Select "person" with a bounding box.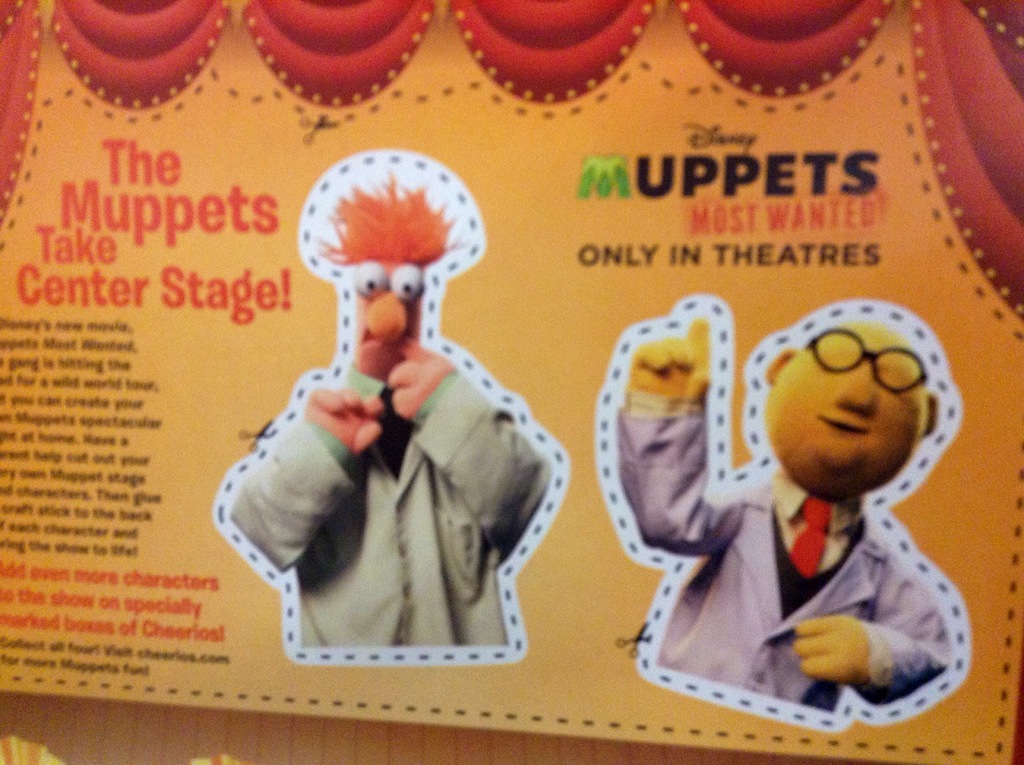
<box>595,294,970,738</box>.
